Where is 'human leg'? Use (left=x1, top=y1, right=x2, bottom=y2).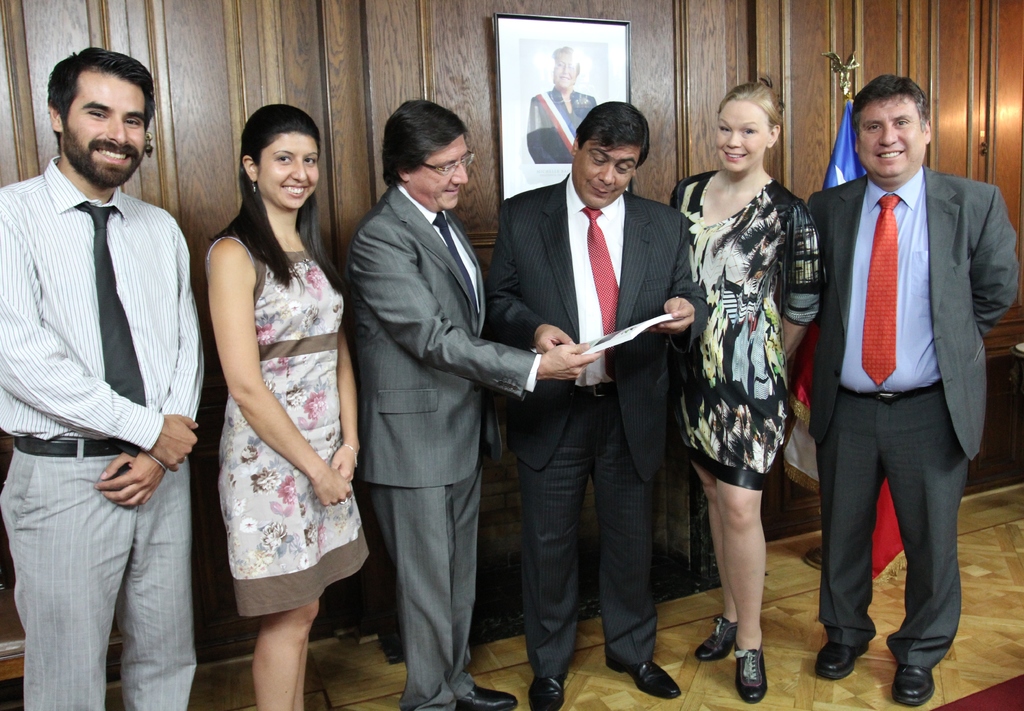
(left=518, top=396, right=584, bottom=703).
